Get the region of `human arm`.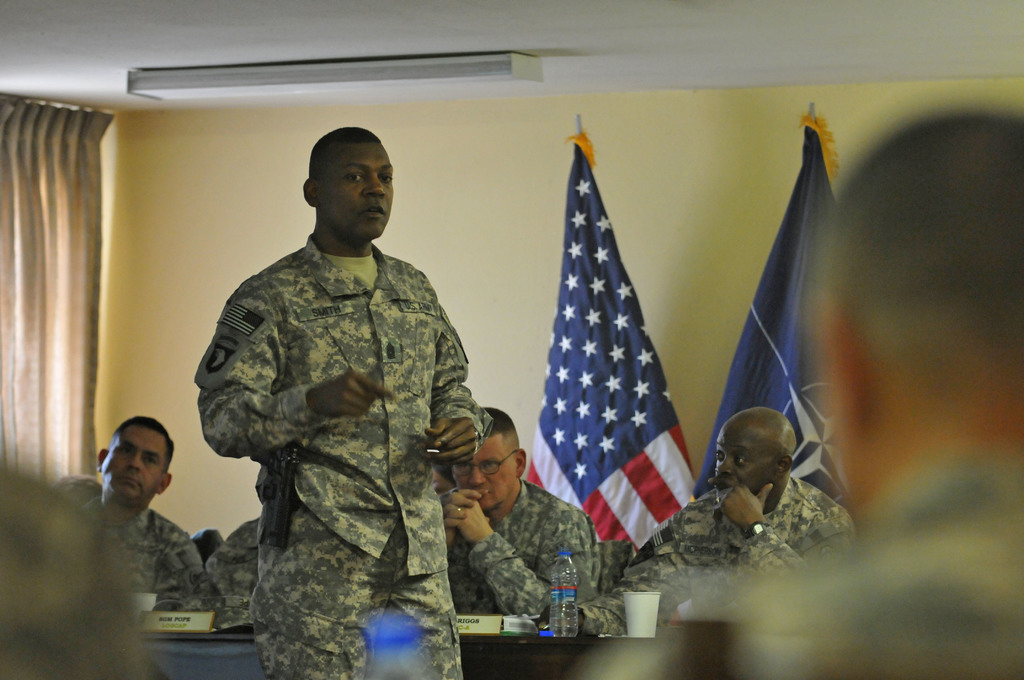
bbox(446, 497, 594, 626).
